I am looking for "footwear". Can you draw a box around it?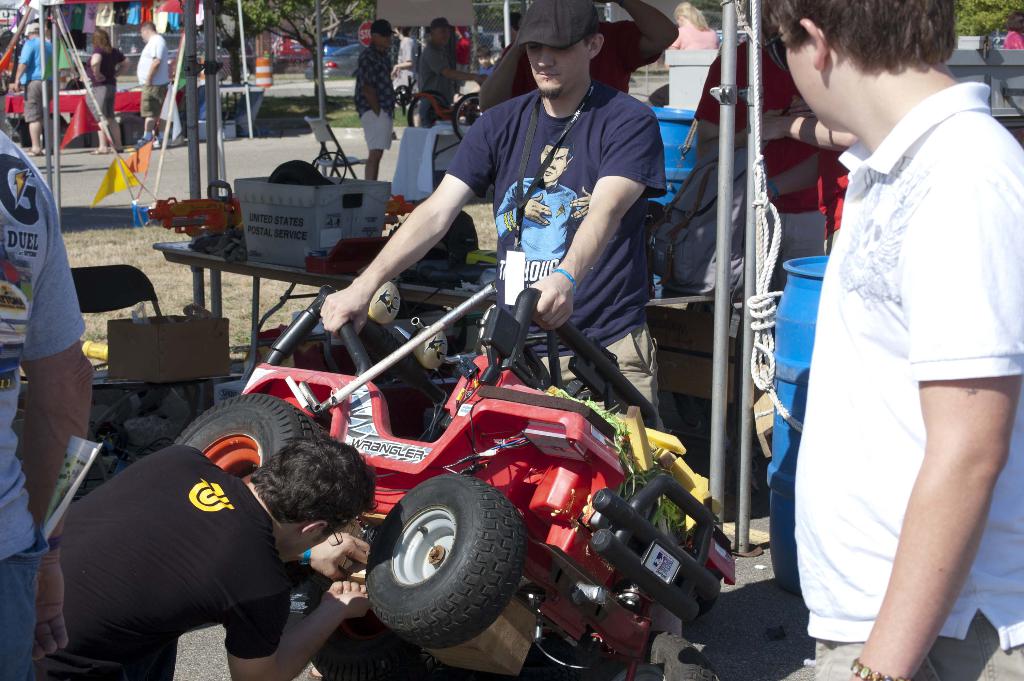
Sure, the bounding box is (x1=109, y1=147, x2=124, y2=153).
